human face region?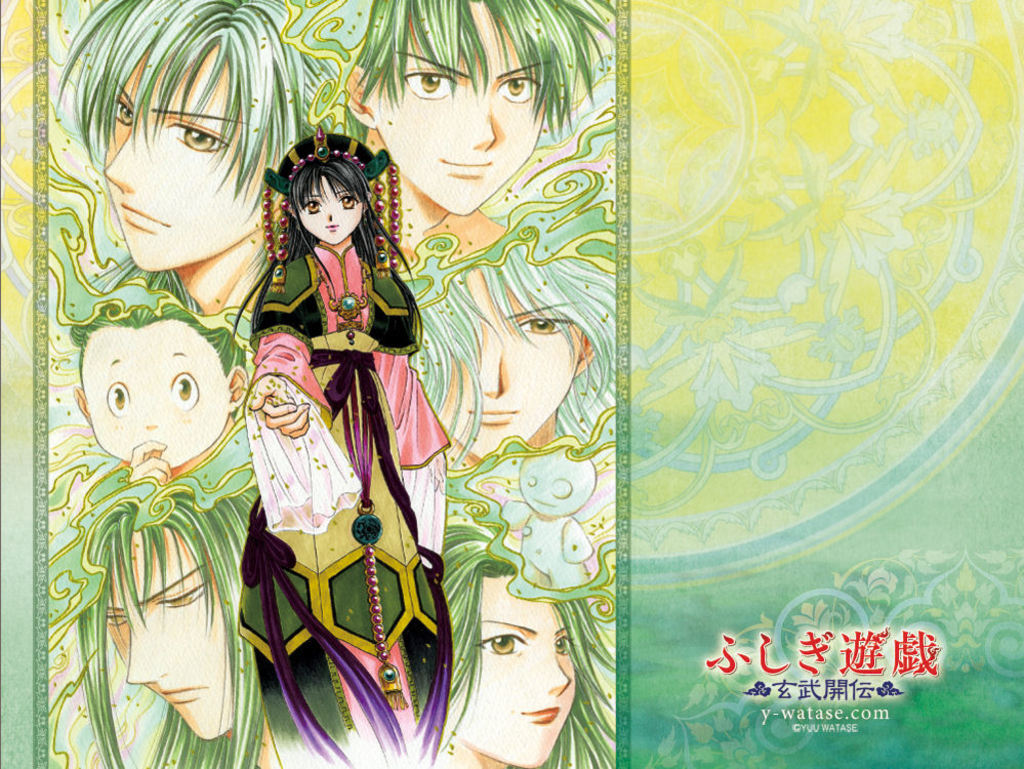
x1=104, y1=520, x2=249, y2=738
